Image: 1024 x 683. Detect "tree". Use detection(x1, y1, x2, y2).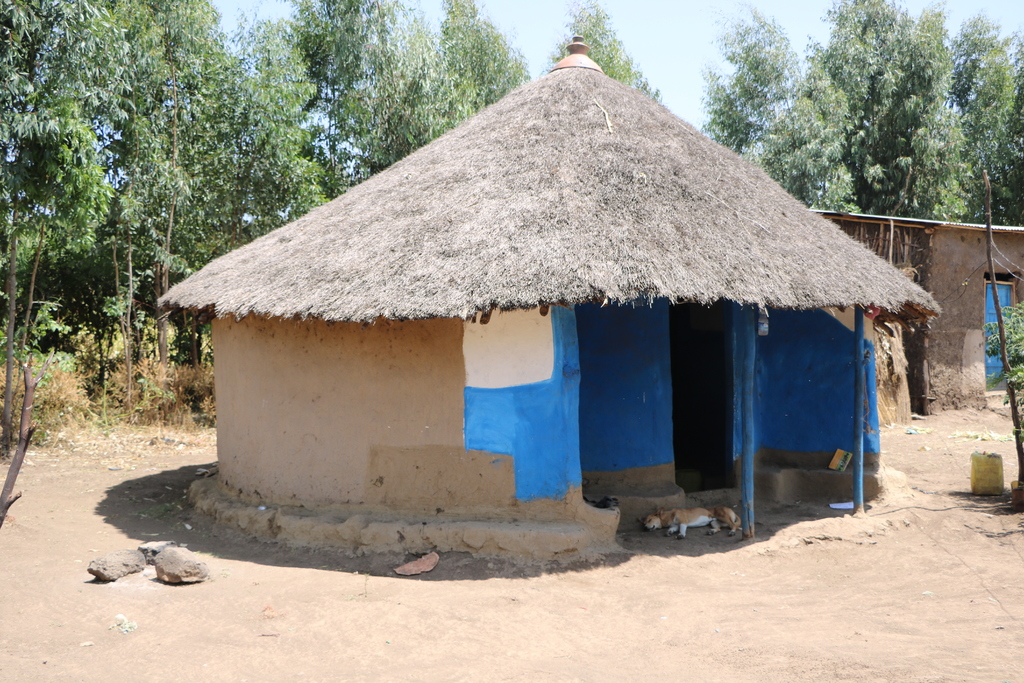
detection(743, 103, 879, 220).
